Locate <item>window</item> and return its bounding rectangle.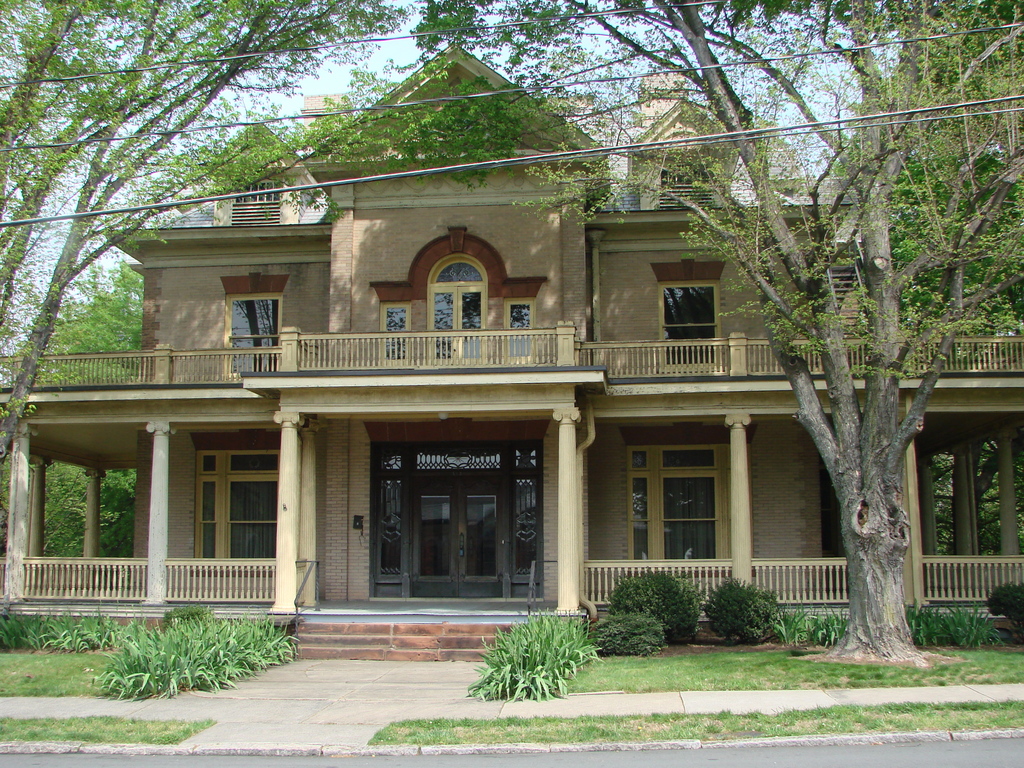
select_region(223, 283, 285, 378).
